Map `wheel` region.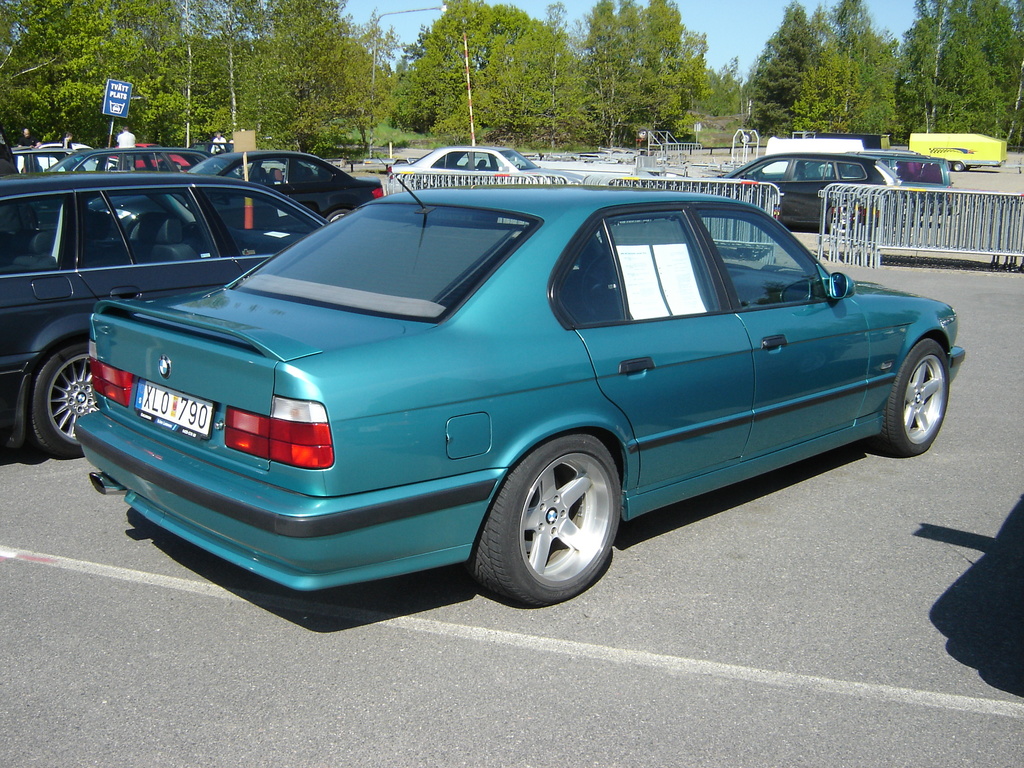
Mapped to Rect(514, 163, 521, 168).
